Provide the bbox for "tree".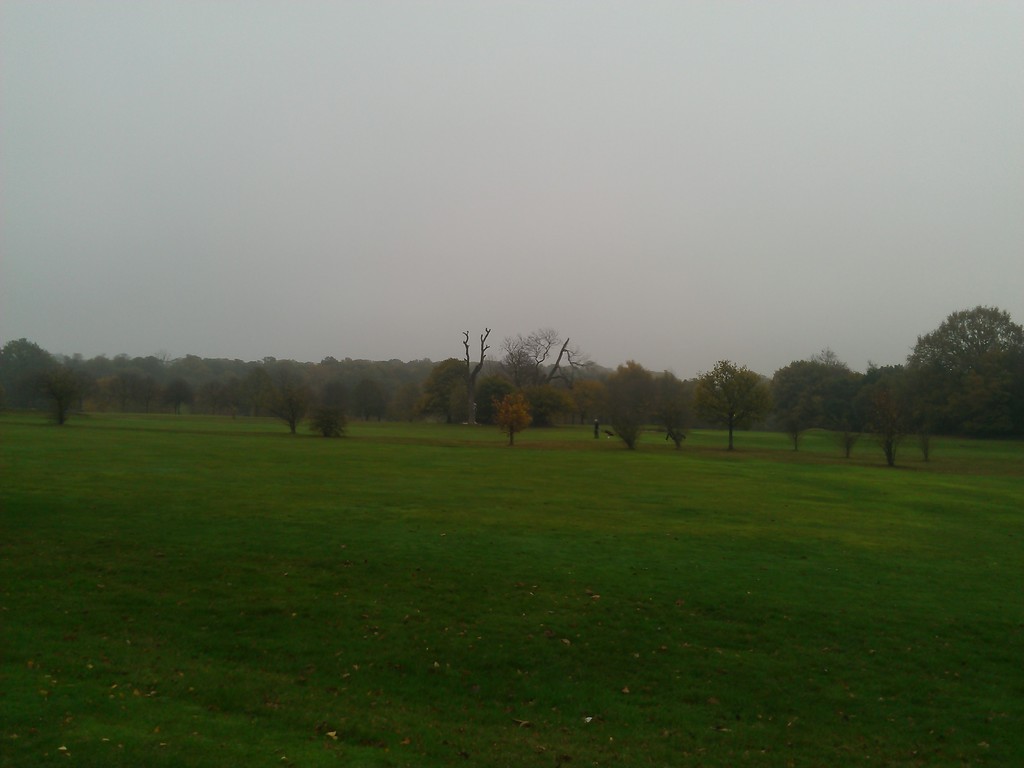
left=697, top=351, right=781, bottom=442.
